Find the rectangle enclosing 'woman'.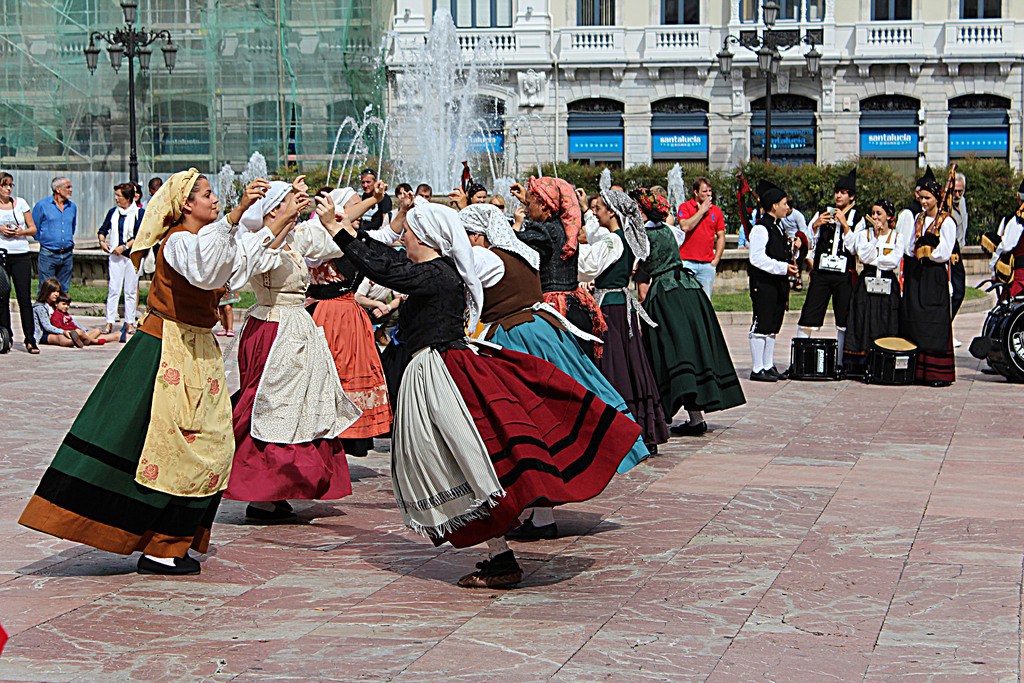
bbox=(55, 165, 255, 548).
